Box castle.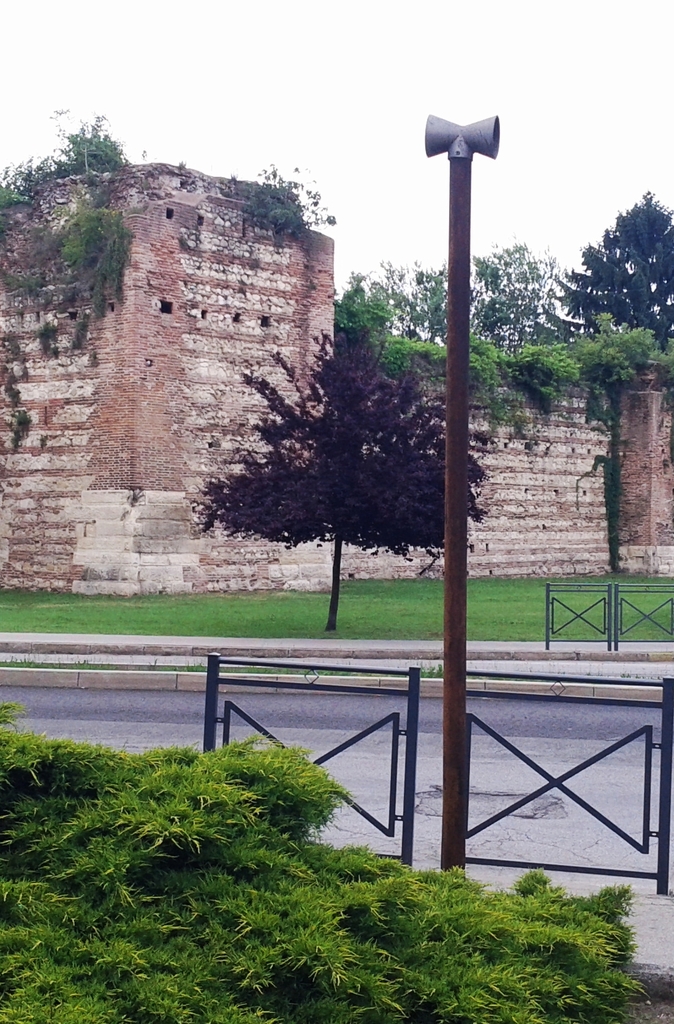
<bbox>29, 47, 572, 734</bbox>.
